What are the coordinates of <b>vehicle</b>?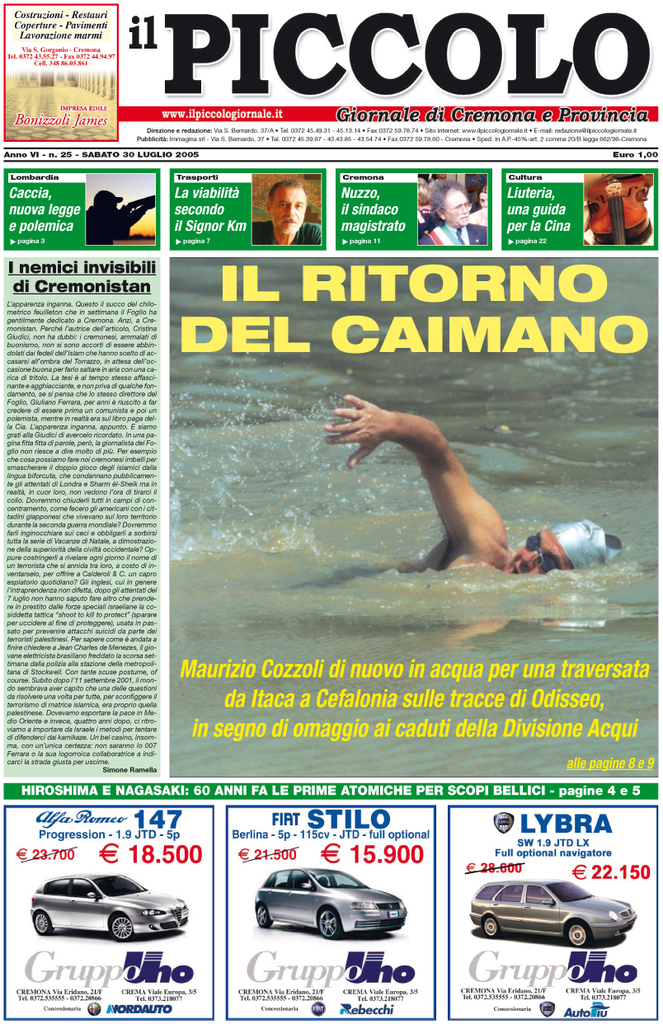
{"x1": 252, "y1": 863, "x2": 410, "y2": 939}.
